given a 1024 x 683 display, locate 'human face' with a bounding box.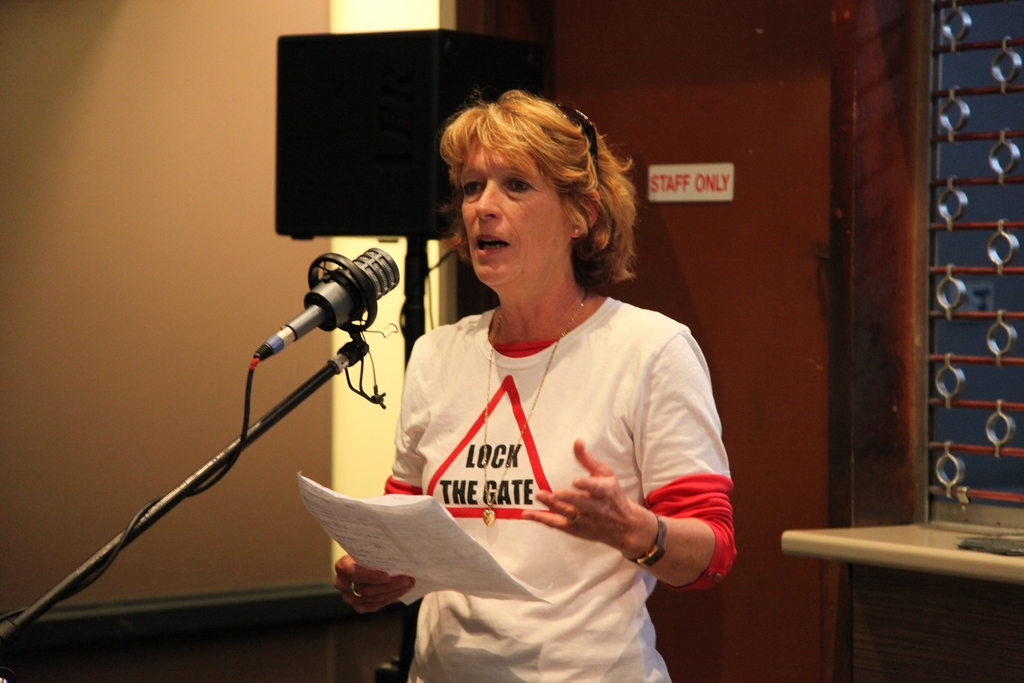
Located: (459,142,570,287).
